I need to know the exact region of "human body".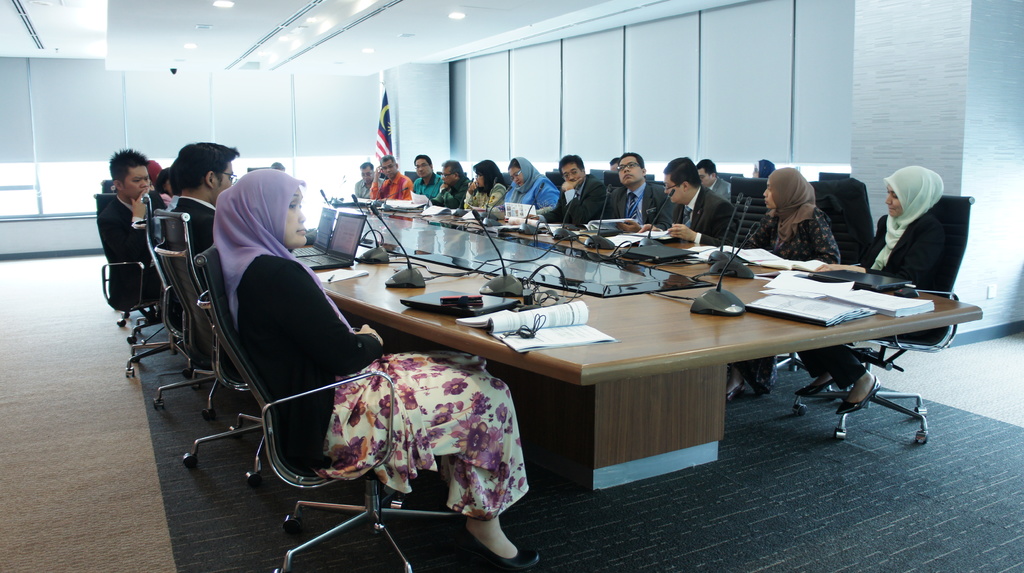
Region: [96, 151, 166, 298].
